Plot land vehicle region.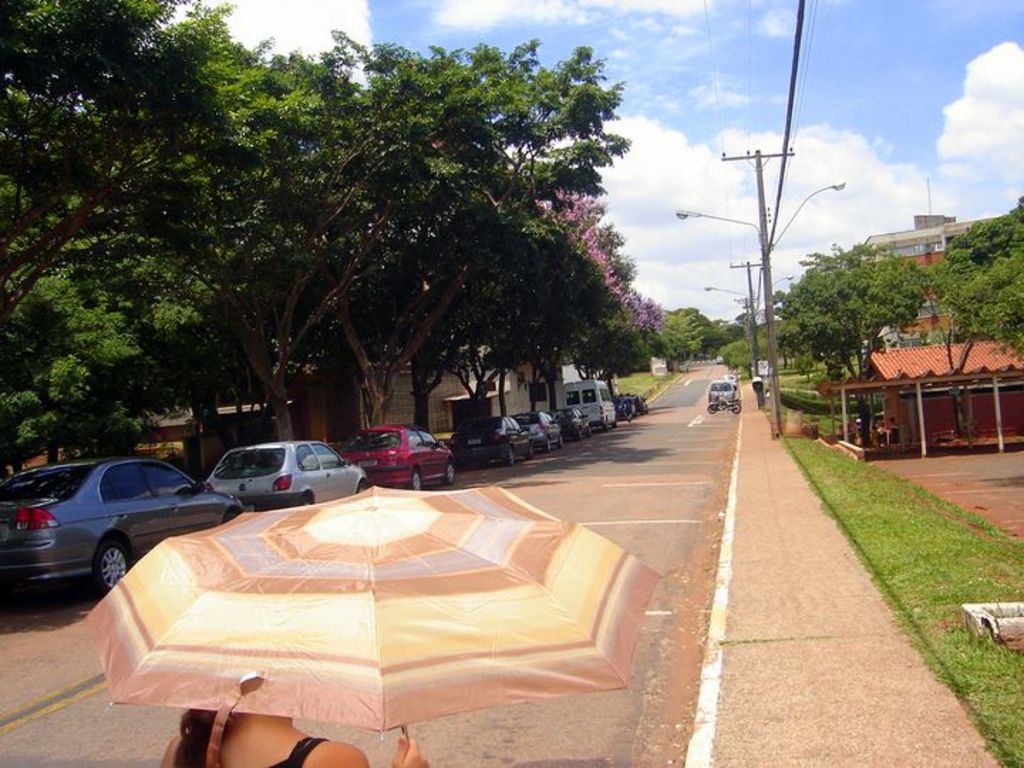
Plotted at locate(704, 393, 741, 414).
